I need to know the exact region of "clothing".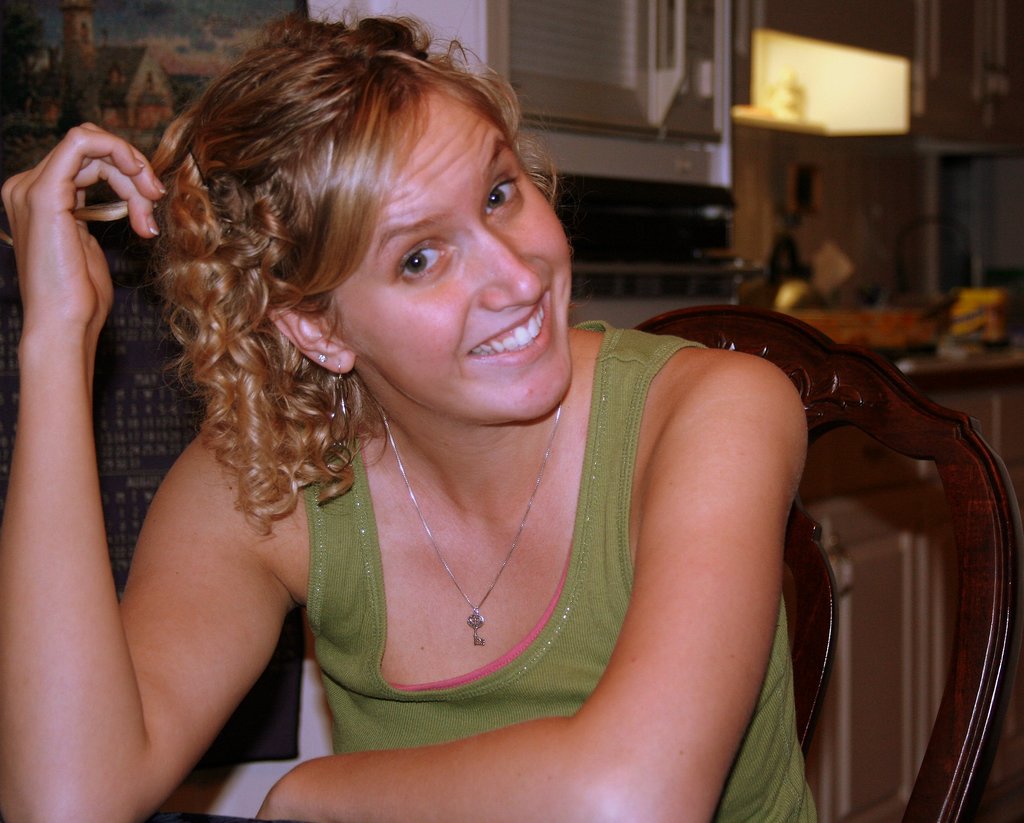
Region: {"left": 303, "top": 312, "right": 819, "bottom": 822}.
